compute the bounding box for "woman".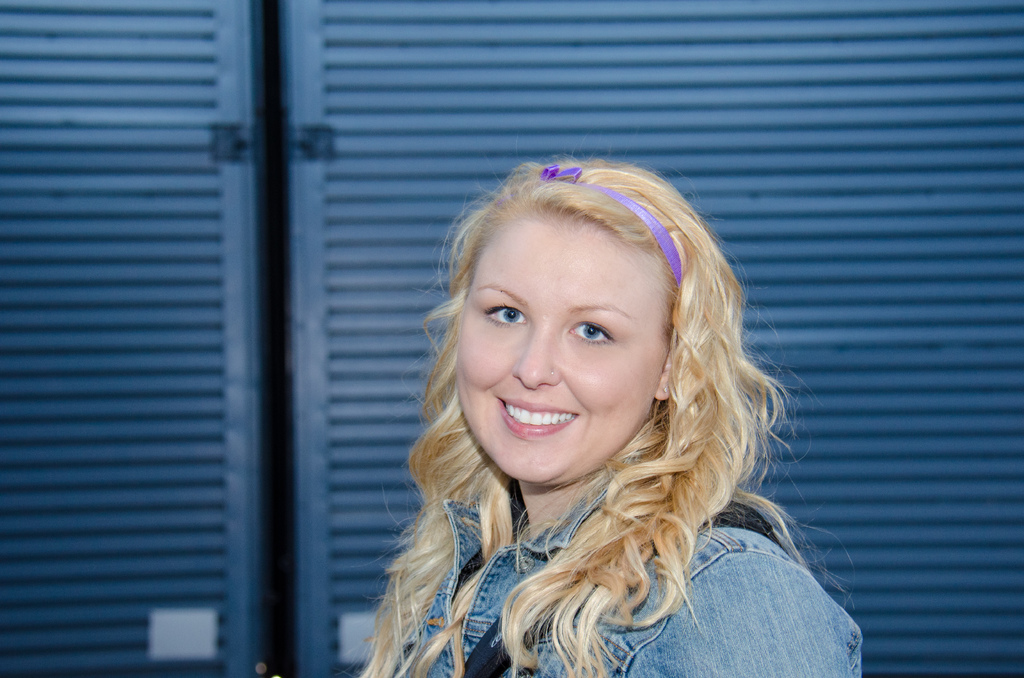
326, 152, 867, 677.
